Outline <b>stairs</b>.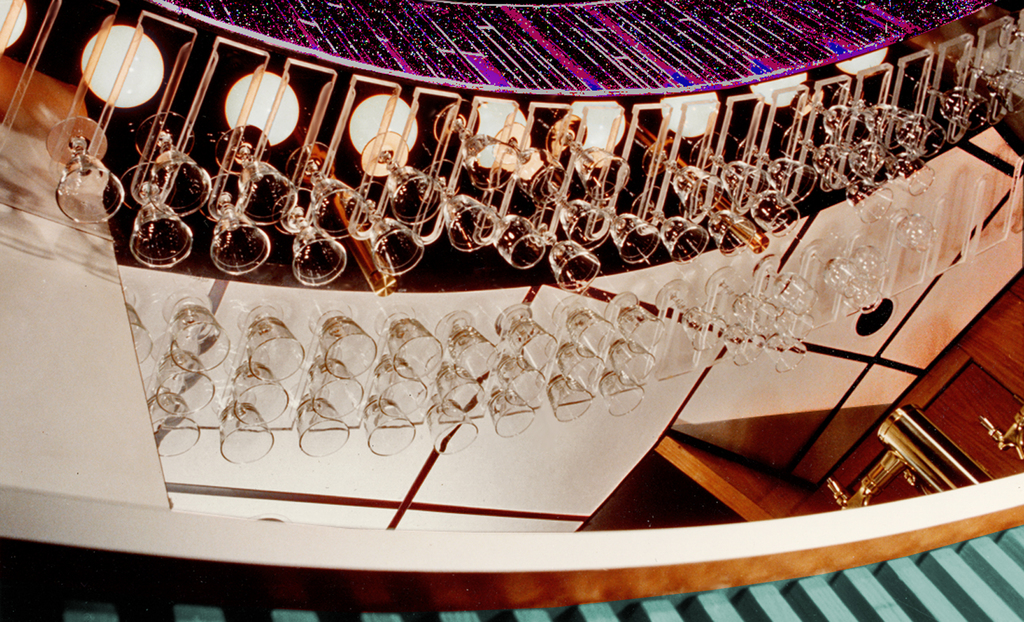
Outline: 2,506,1021,621.
